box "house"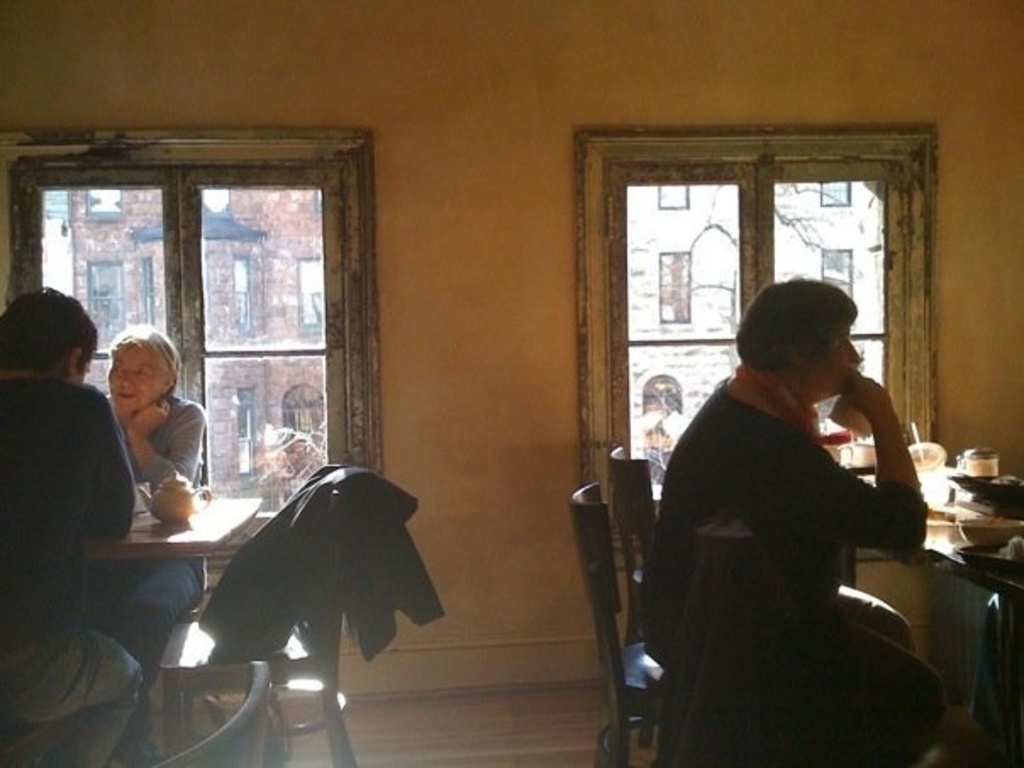
detection(0, 36, 995, 761)
